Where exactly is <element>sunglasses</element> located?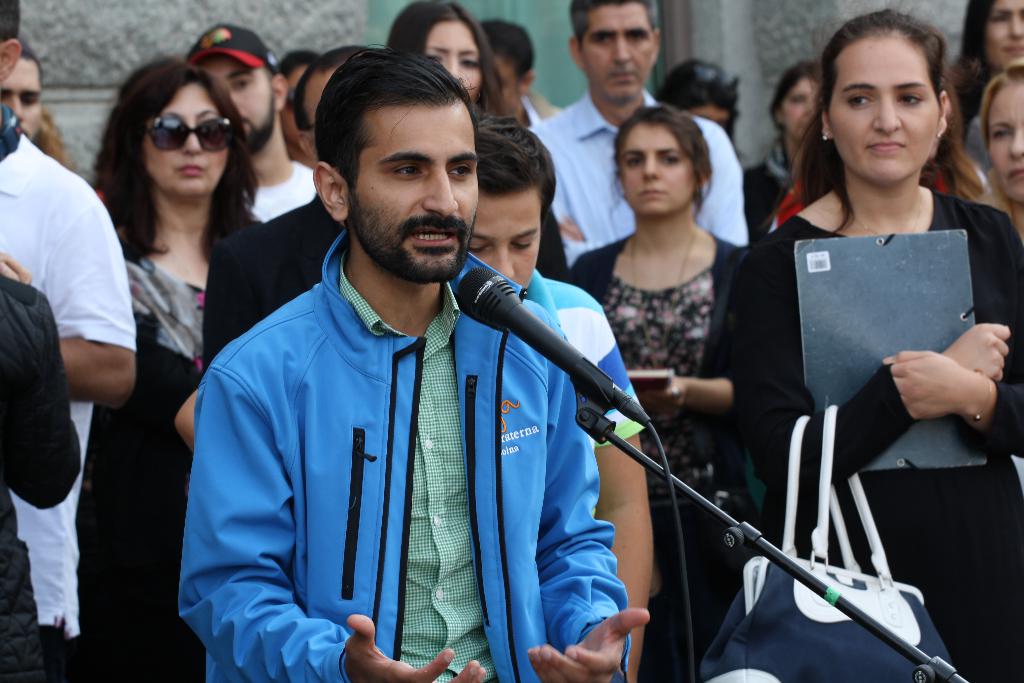
Its bounding box is 148 118 232 153.
